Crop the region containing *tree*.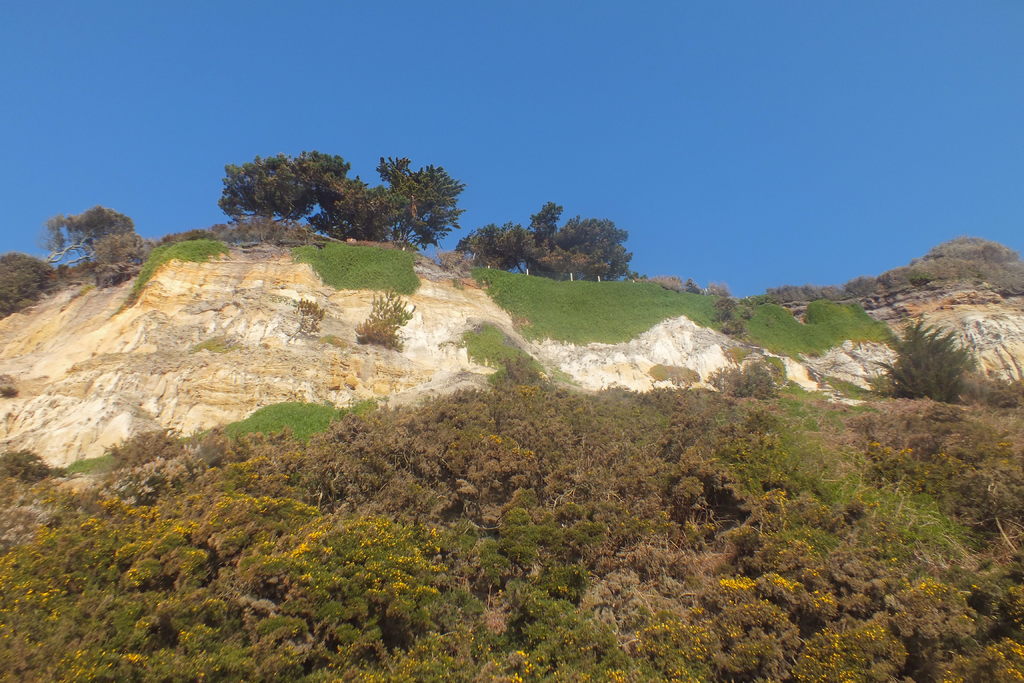
Crop region: bbox(92, 231, 164, 287).
